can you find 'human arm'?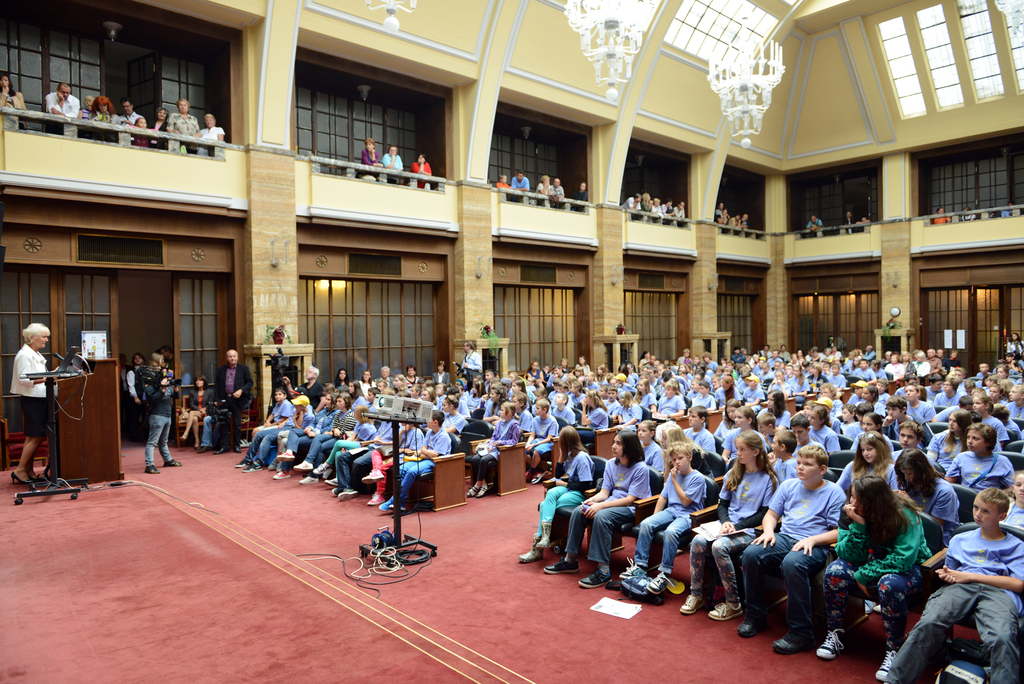
Yes, bounding box: (x1=12, y1=352, x2=47, y2=387).
